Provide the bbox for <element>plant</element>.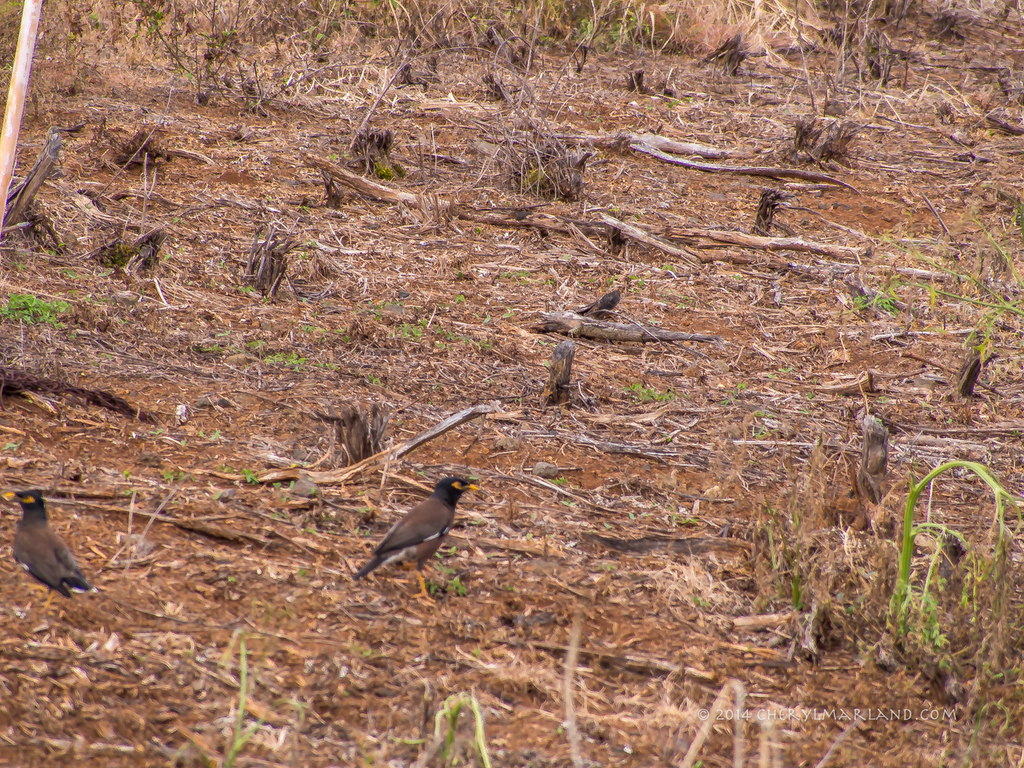
BBox(0, 285, 65, 334).
